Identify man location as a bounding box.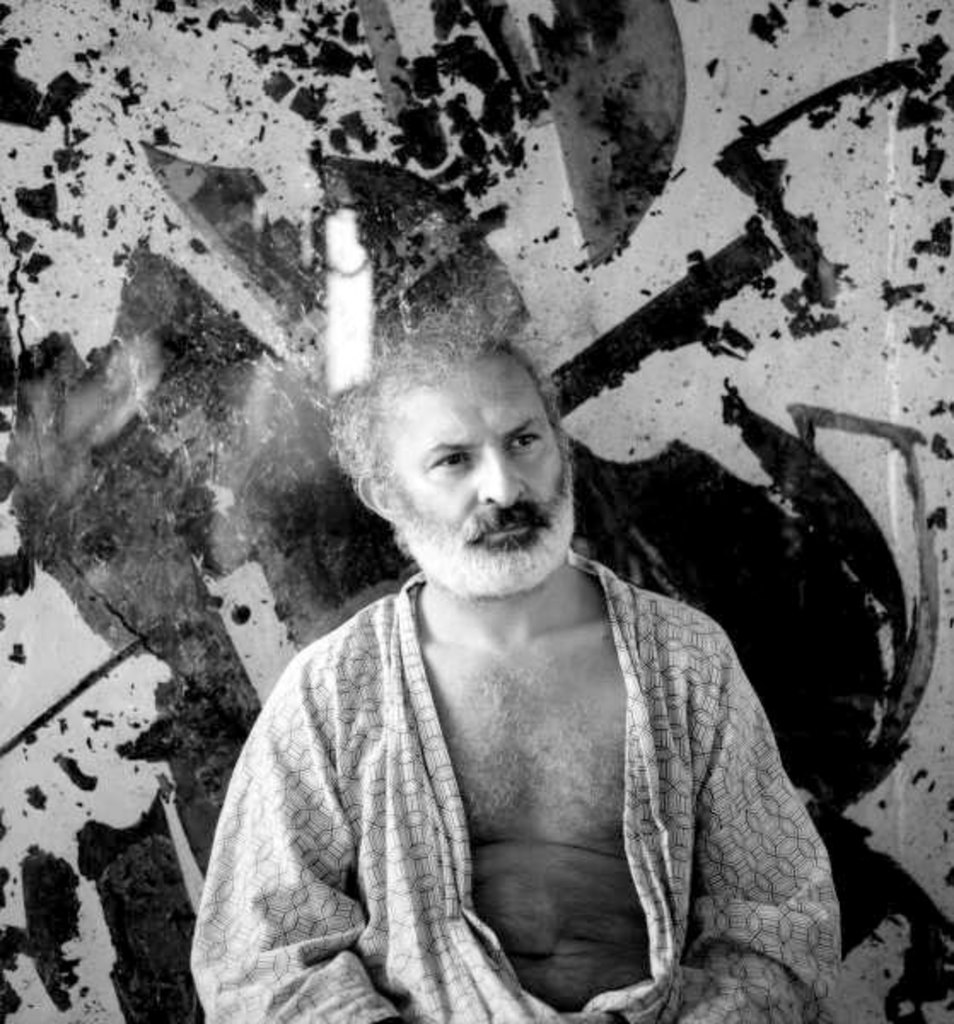
bbox=(205, 299, 852, 1023).
